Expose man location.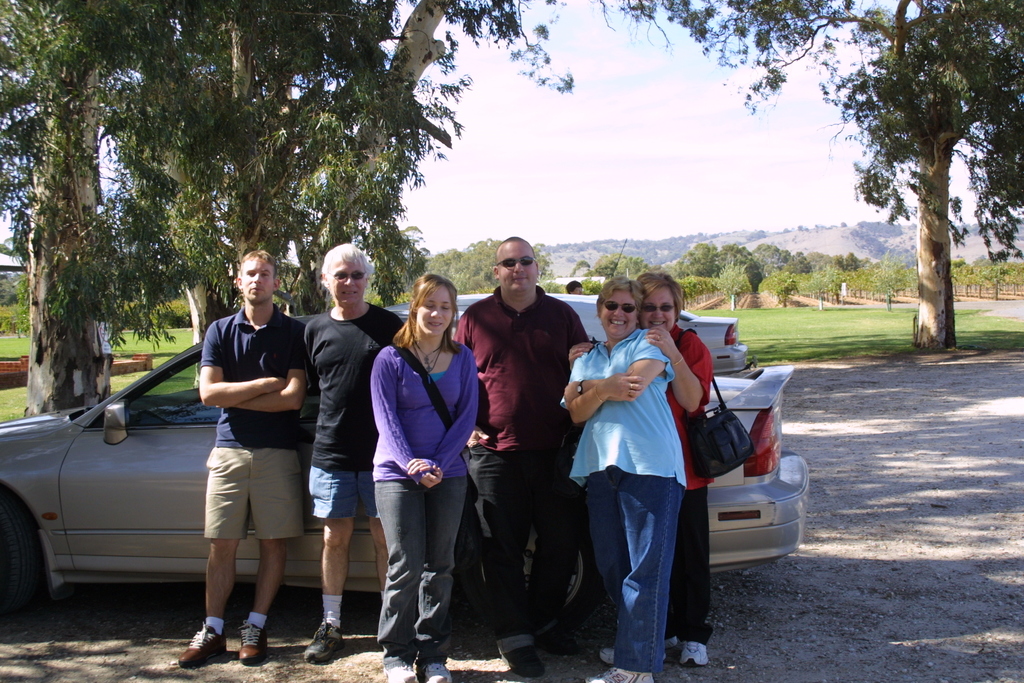
Exposed at x1=176, y1=250, x2=310, y2=667.
